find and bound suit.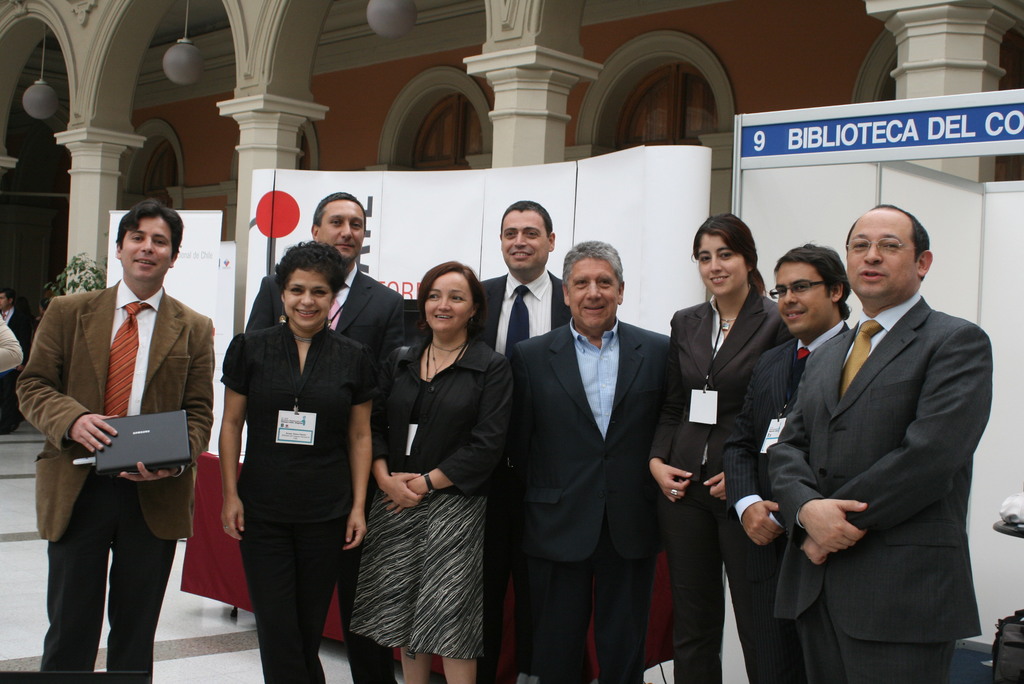
Bound: l=249, t=263, r=404, b=683.
